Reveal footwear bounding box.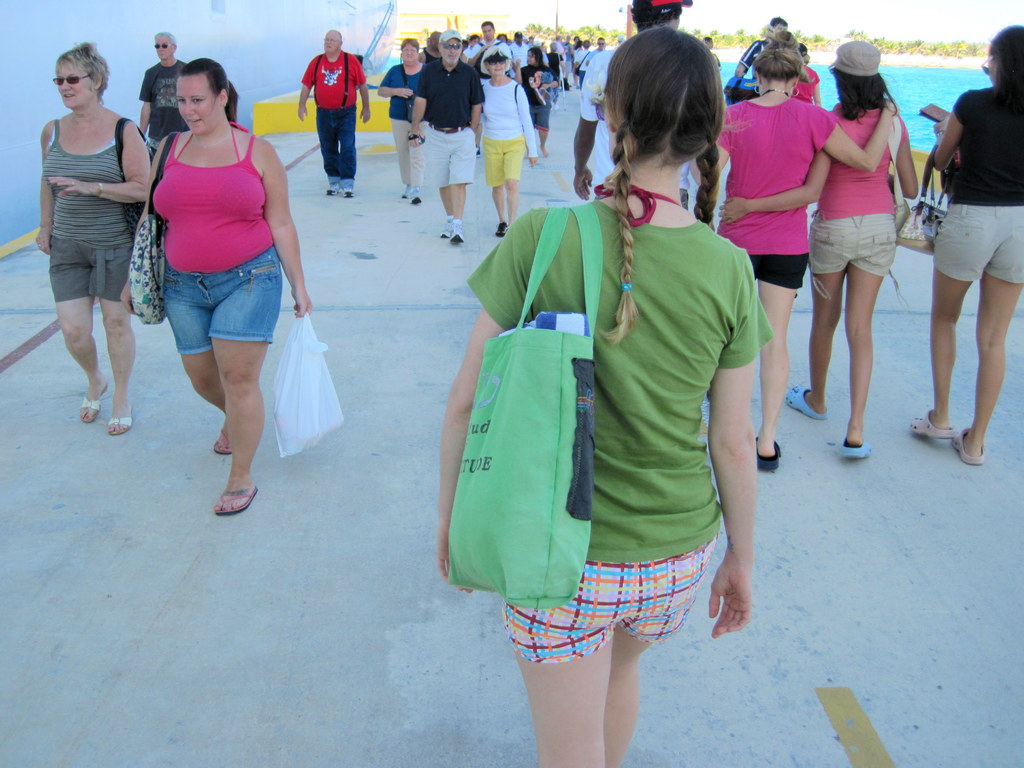
Revealed: [x1=451, y1=221, x2=470, y2=245].
